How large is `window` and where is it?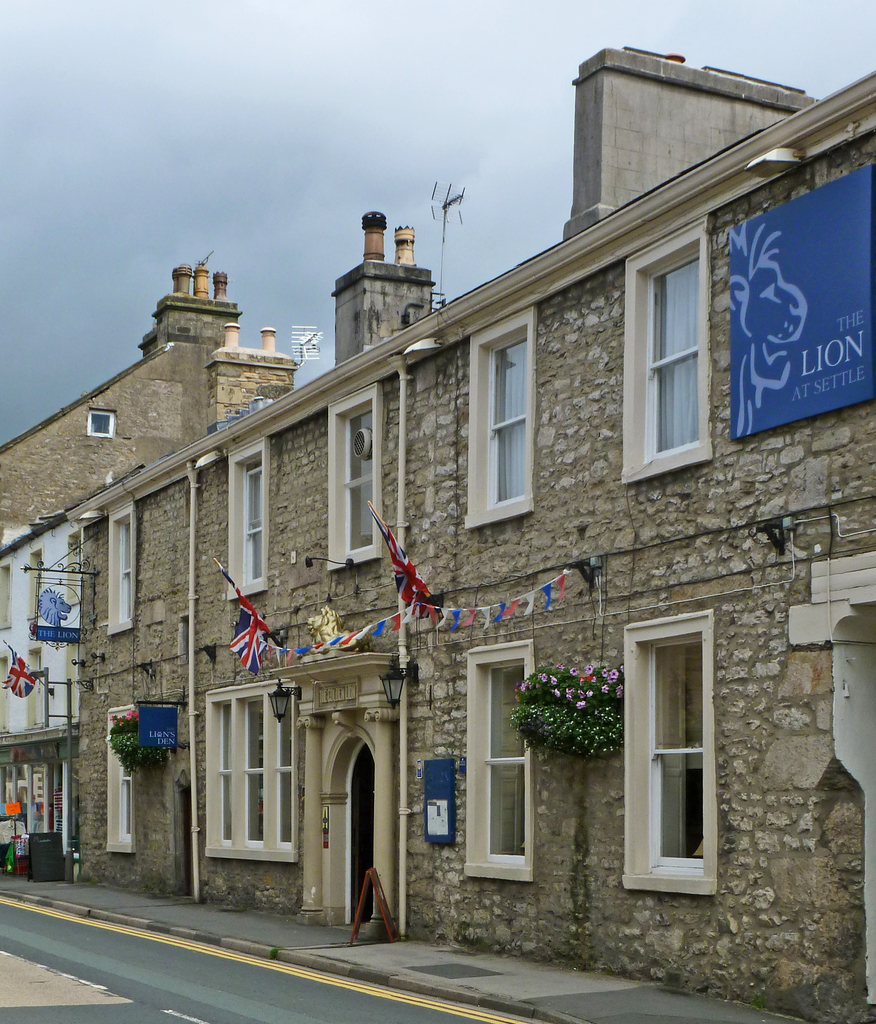
Bounding box: 86/409/118/444.
